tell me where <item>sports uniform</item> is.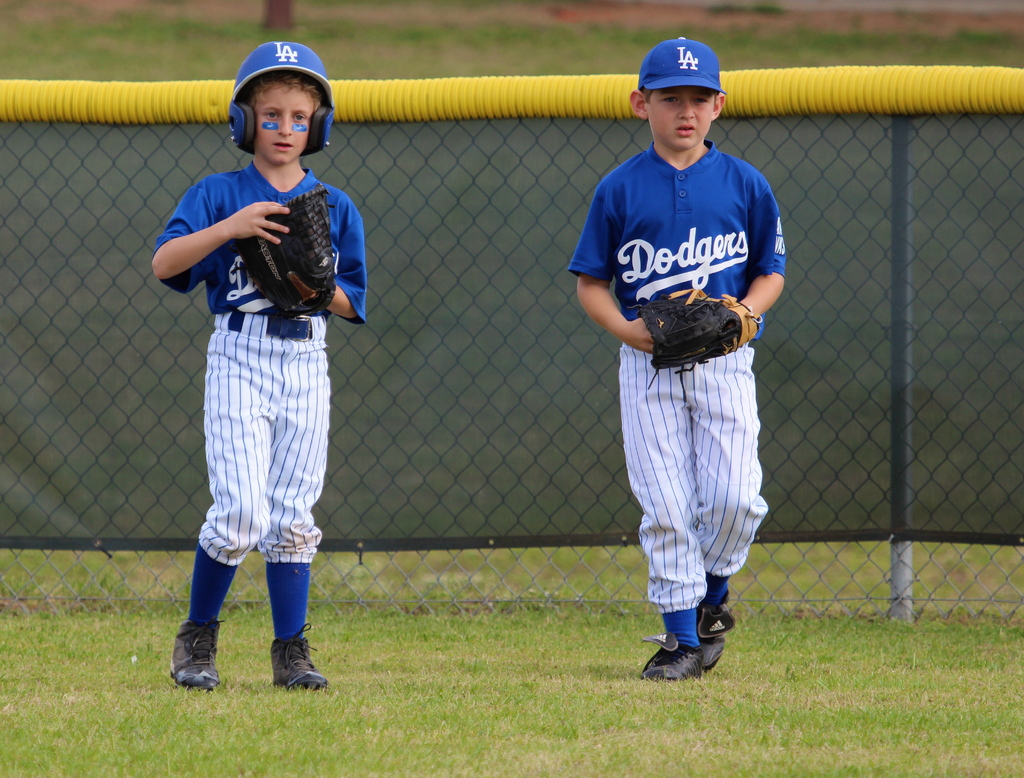
<item>sports uniform</item> is at [x1=148, y1=159, x2=370, y2=646].
